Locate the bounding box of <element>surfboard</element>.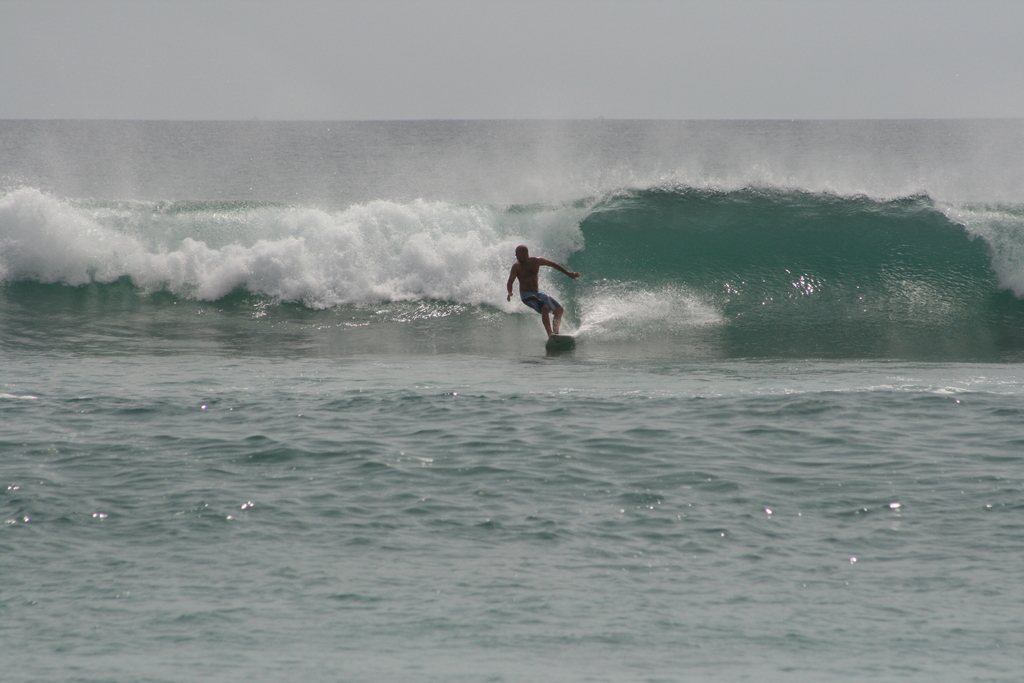
Bounding box: (left=545, top=333, right=575, bottom=359).
